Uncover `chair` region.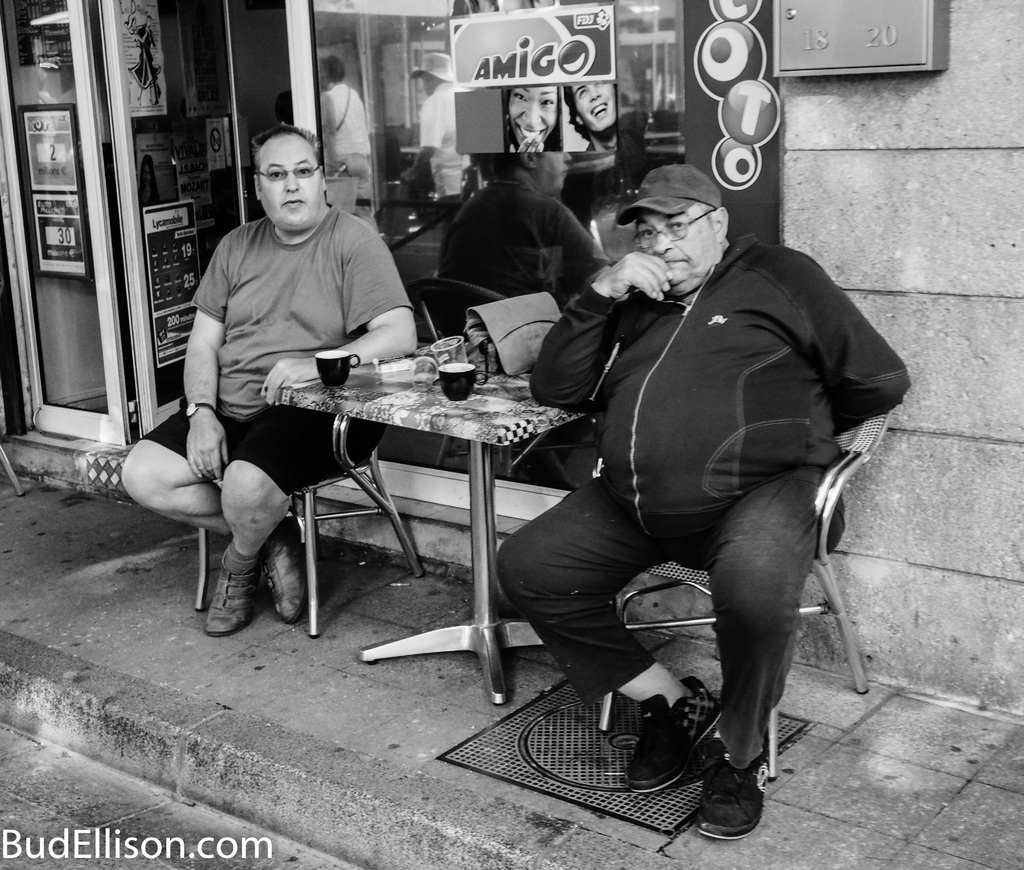
Uncovered: box=[192, 410, 423, 636].
